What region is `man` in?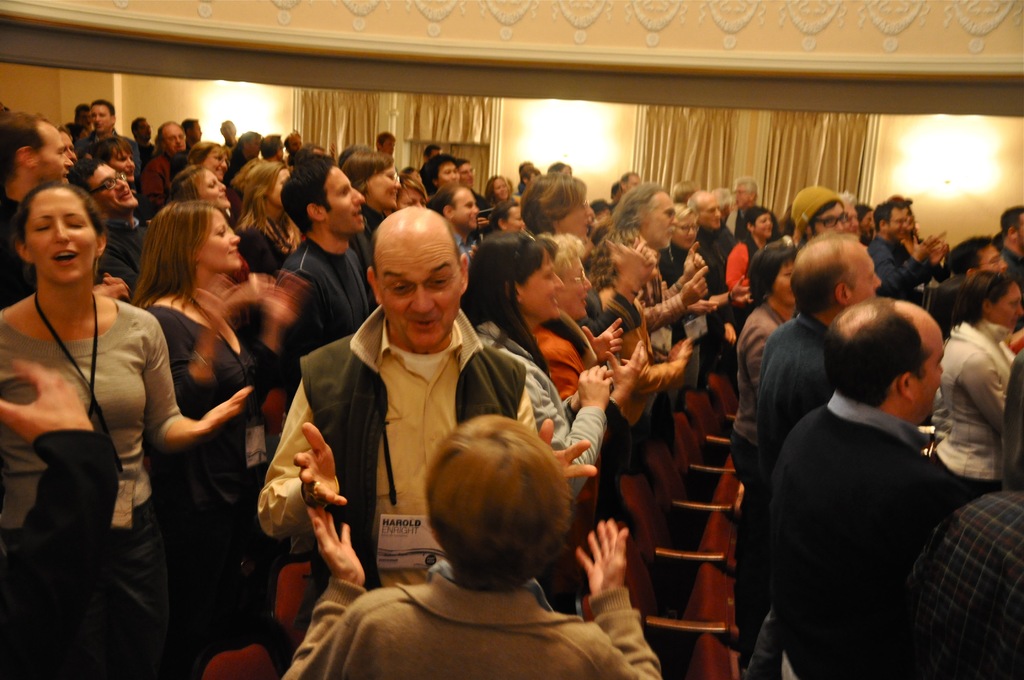
rect(288, 409, 666, 679).
